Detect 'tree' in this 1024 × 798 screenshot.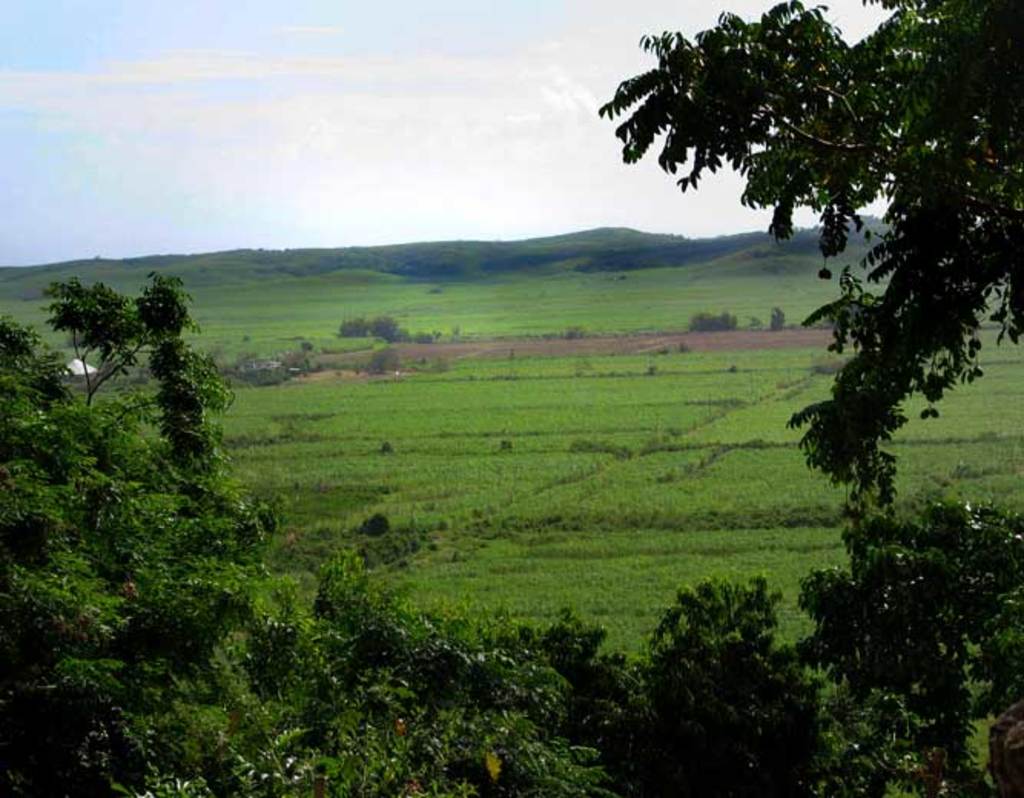
Detection: BBox(141, 336, 238, 502).
